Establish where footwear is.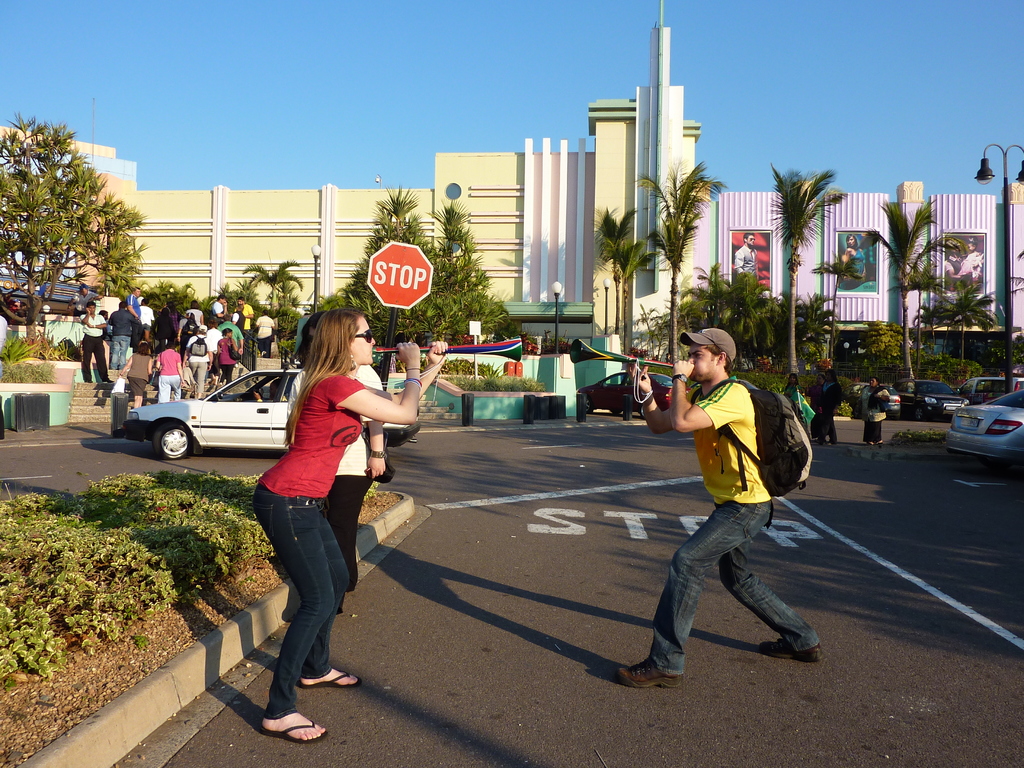
Established at 99/376/115/385.
